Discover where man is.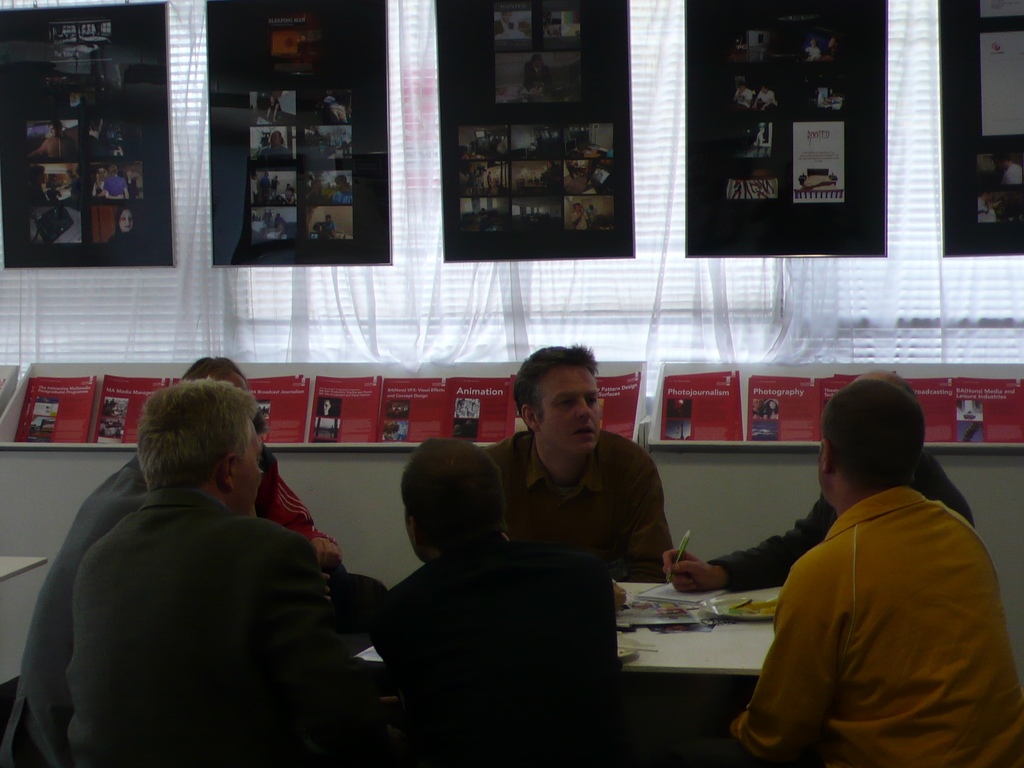
Discovered at (479,342,675,582).
